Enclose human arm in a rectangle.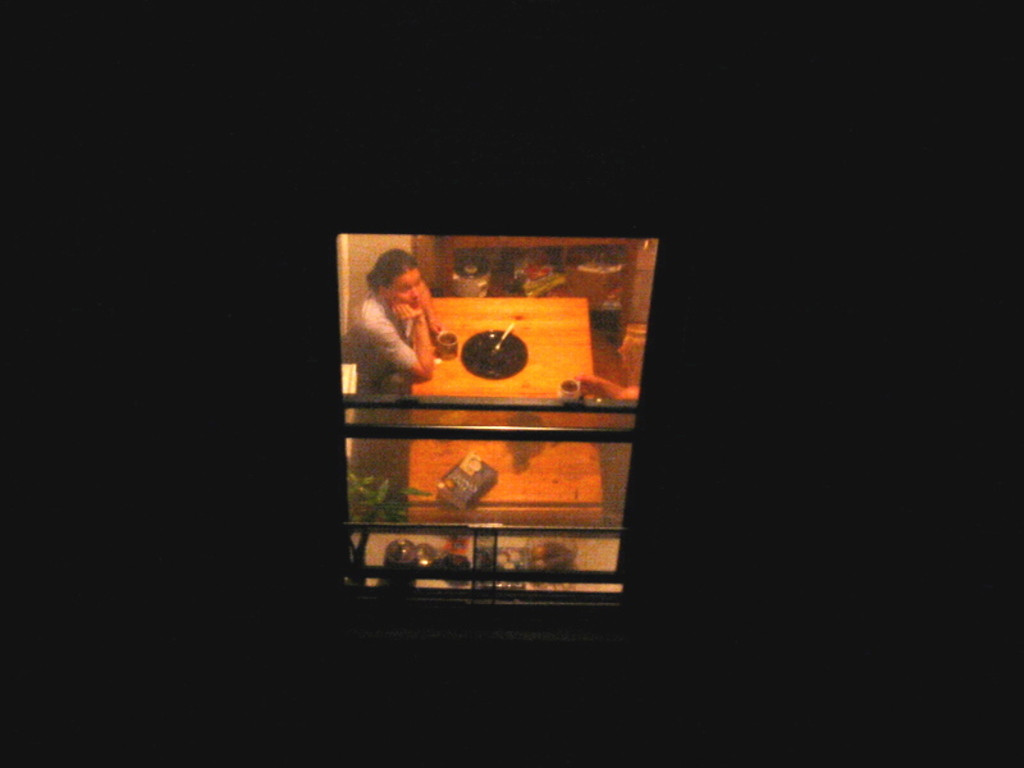
l=424, t=283, r=439, b=333.
